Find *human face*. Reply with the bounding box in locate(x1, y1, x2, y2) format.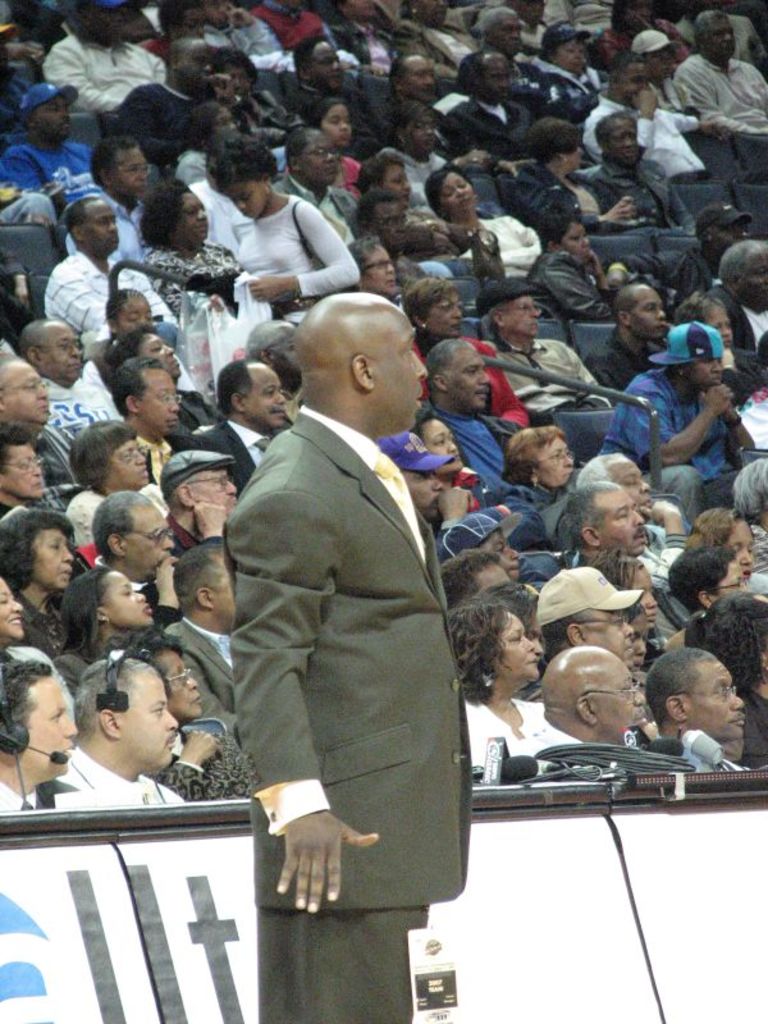
locate(598, 660, 648, 737).
